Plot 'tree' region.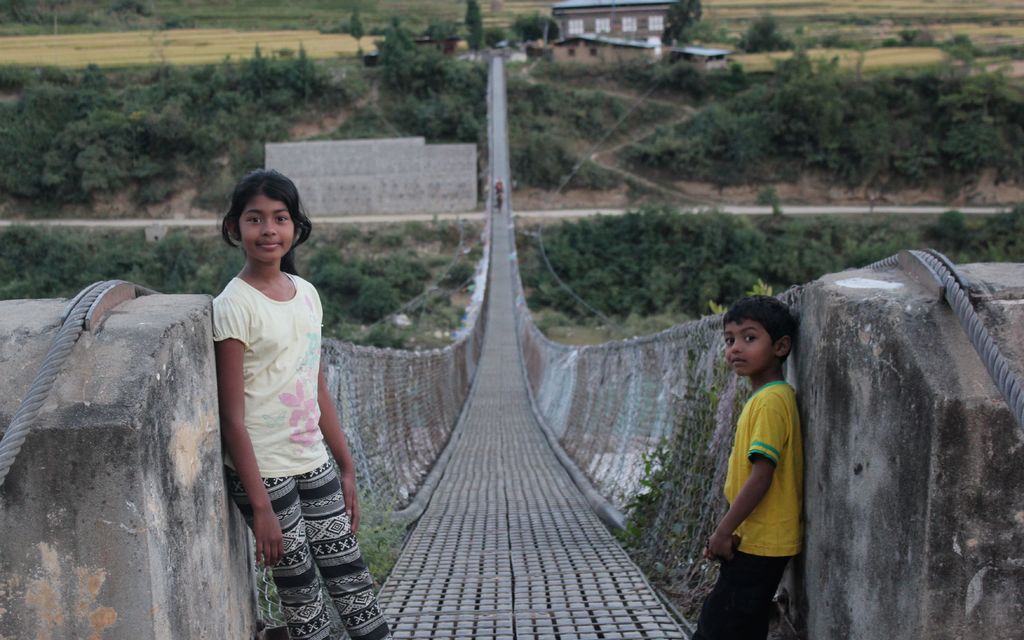
Plotted at BBox(243, 44, 284, 122).
